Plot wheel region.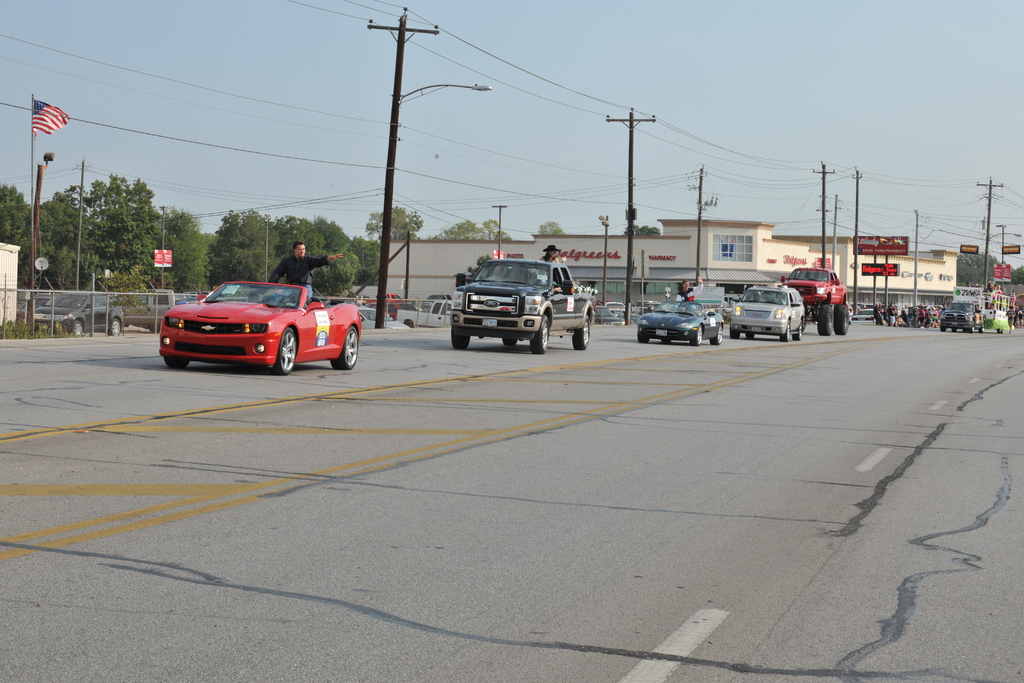
Plotted at {"left": 731, "top": 324, "right": 739, "bottom": 338}.
